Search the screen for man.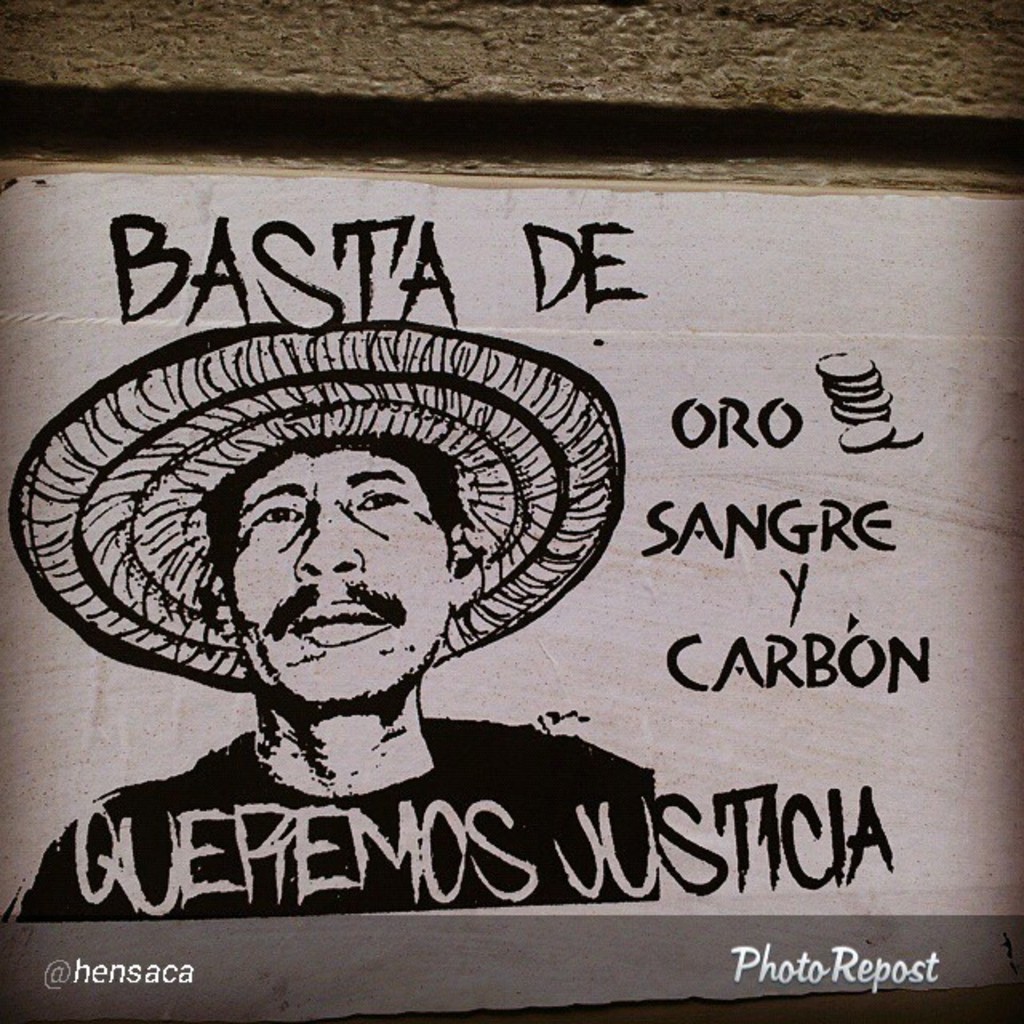
Found at select_region(38, 346, 675, 883).
